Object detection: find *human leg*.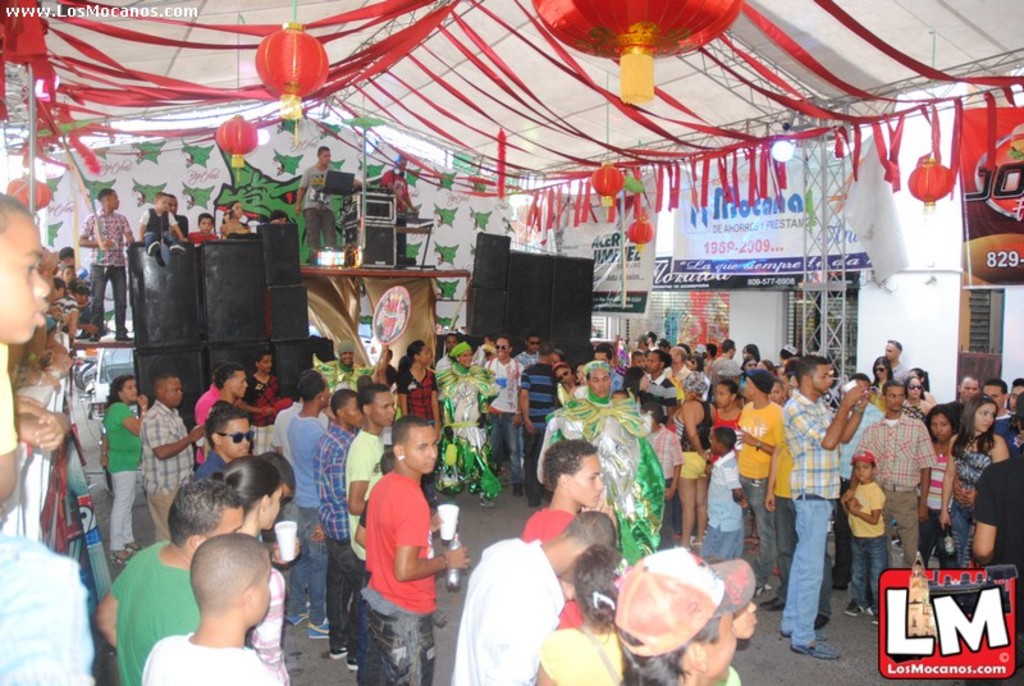
pyautogui.locateOnScreen(87, 251, 109, 339).
